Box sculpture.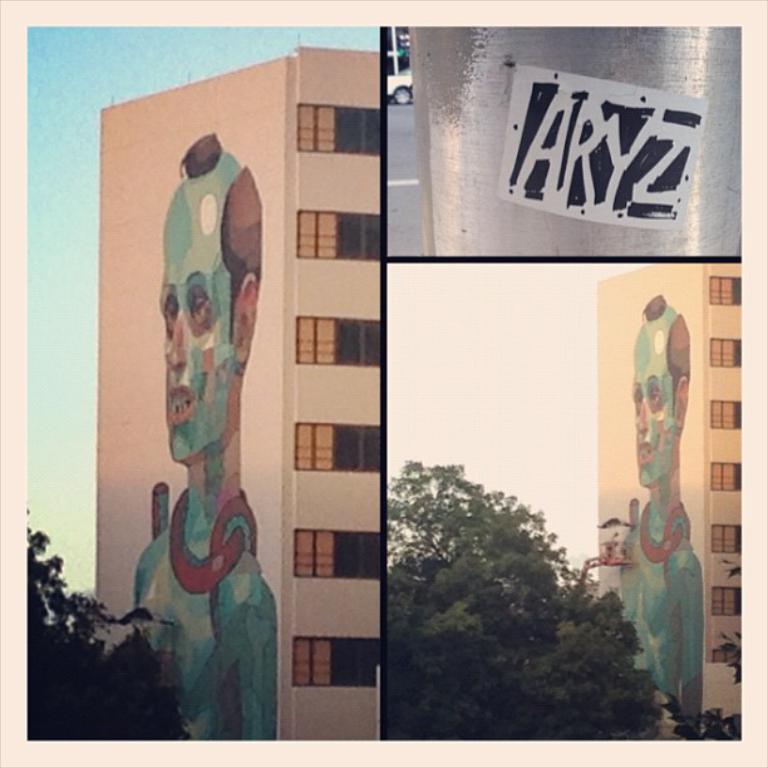
bbox=[117, 51, 276, 727].
